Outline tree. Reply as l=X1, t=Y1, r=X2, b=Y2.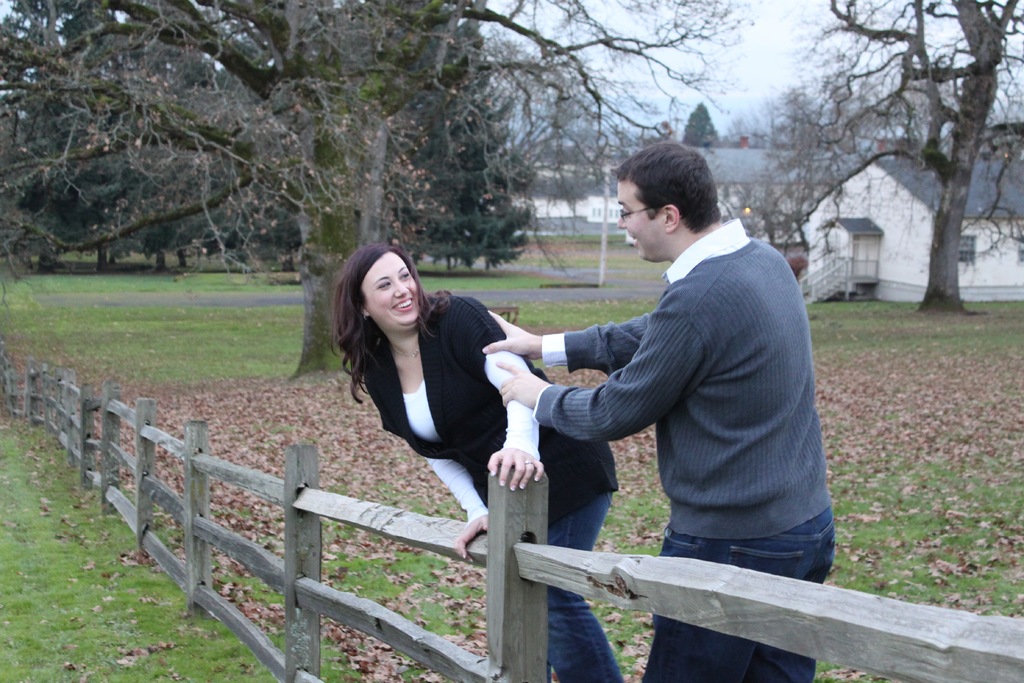
l=761, t=12, r=1019, b=311.
